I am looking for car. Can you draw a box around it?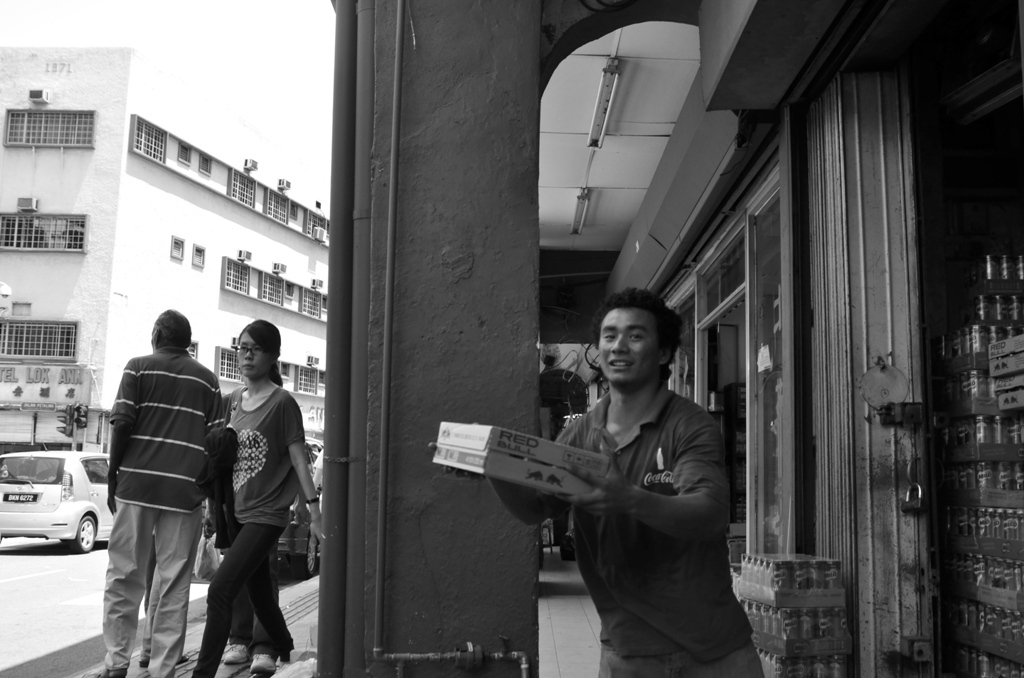
Sure, the bounding box is <bbox>201, 436, 323, 572</bbox>.
